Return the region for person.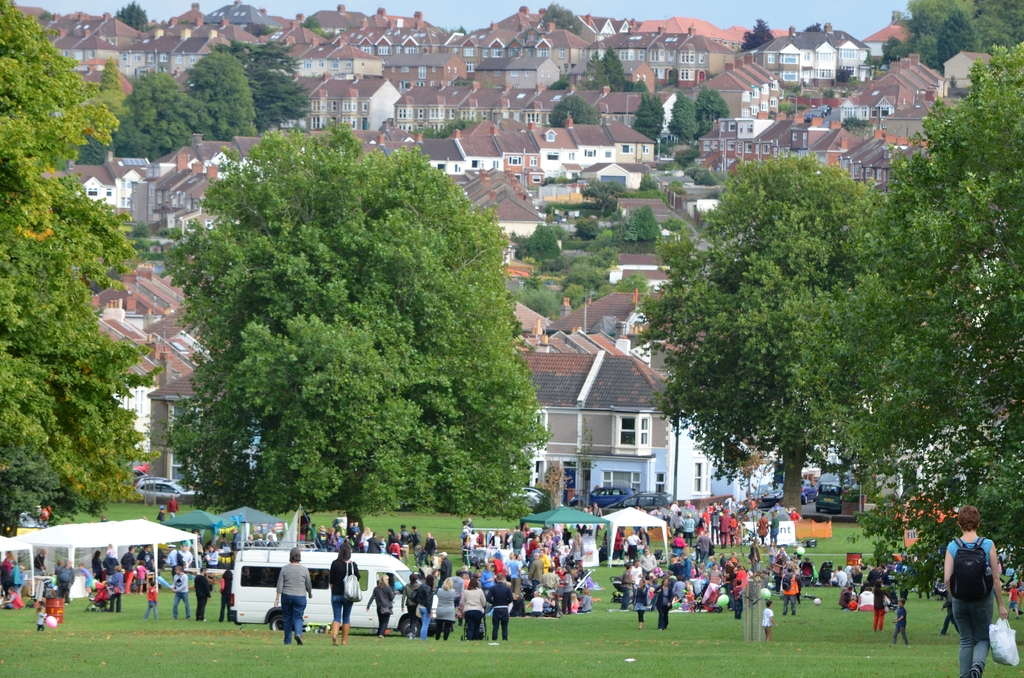
(410,524,423,547).
